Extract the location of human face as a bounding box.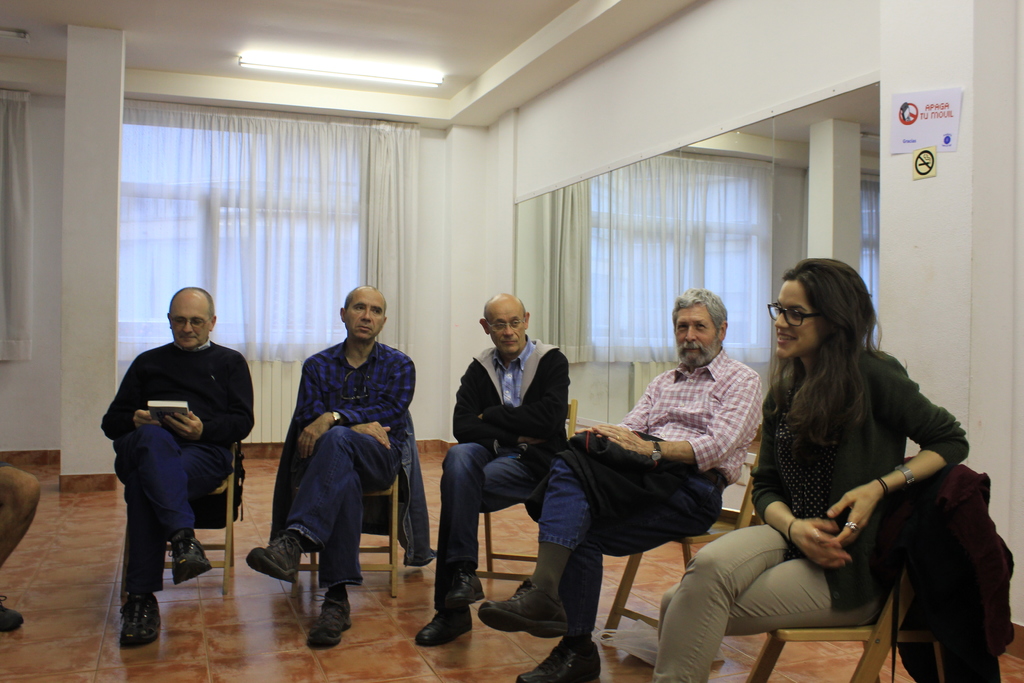
bbox(771, 278, 824, 361).
